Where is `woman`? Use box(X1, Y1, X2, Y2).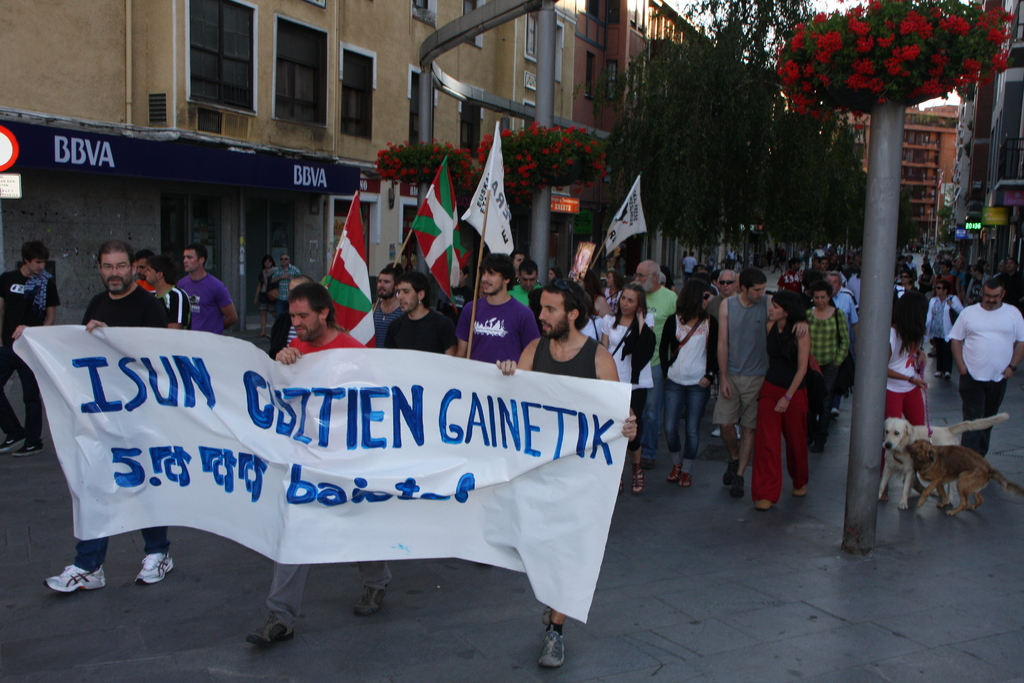
box(546, 265, 561, 283).
